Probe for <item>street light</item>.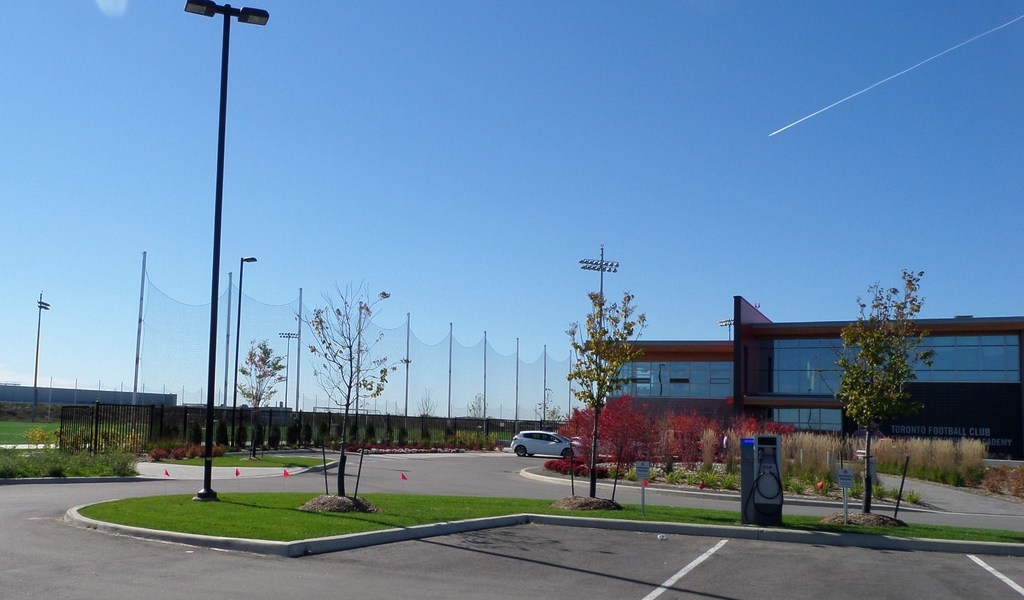
Probe result: detection(232, 251, 257, 450).
